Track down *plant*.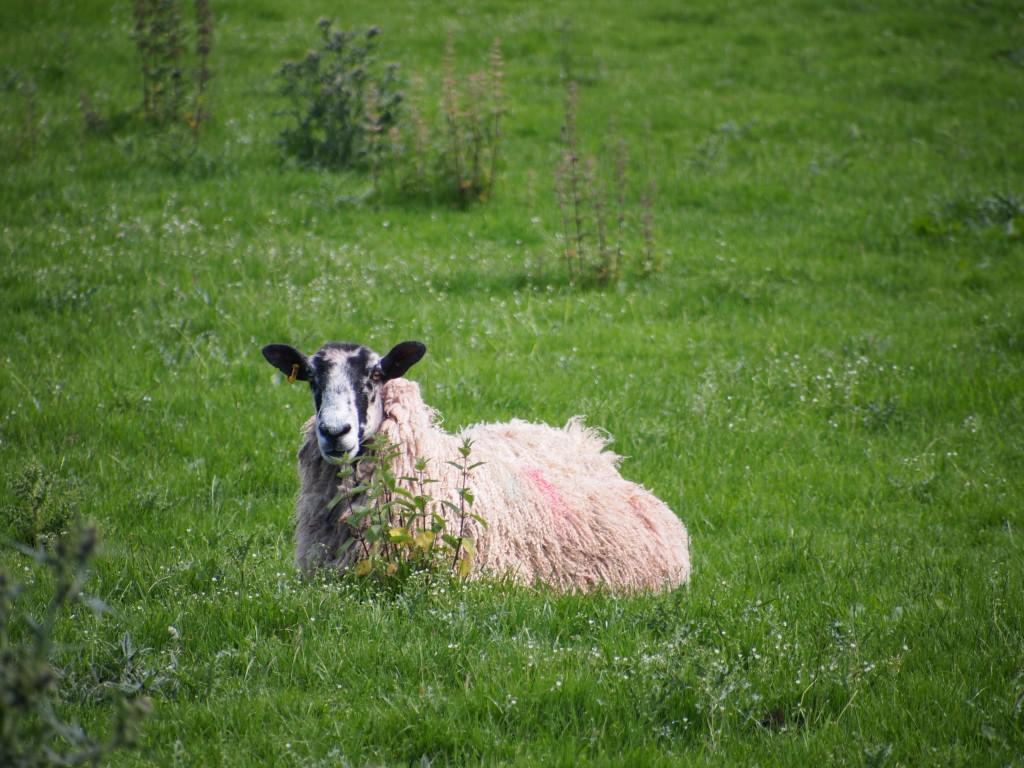
Tracked to (x1=548, y1=82, x2=664, y2=291).
